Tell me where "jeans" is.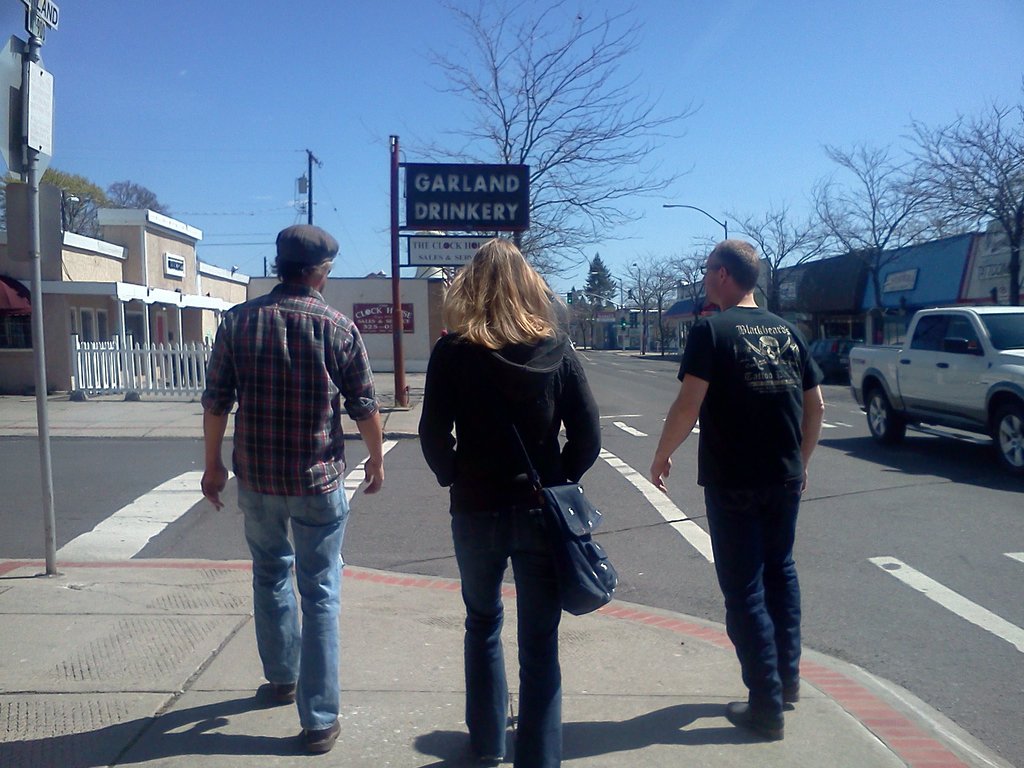
"jeans" is at <region>707, 500, 800, 714</region>.
